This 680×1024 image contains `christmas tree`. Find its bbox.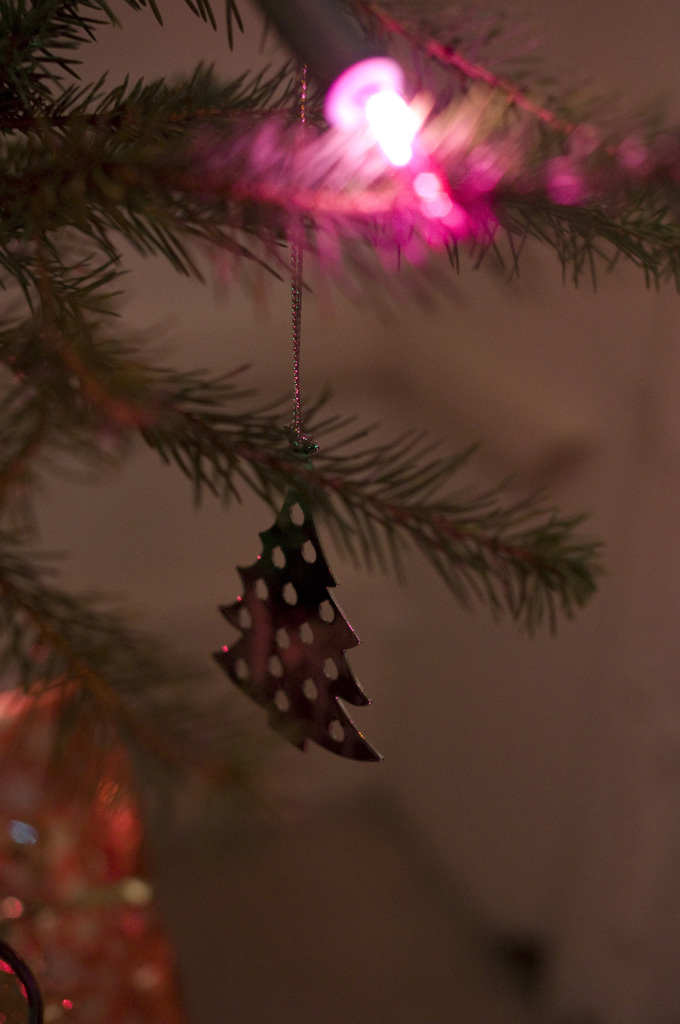
x1=0, y1=0, x2=679, y2=796.
